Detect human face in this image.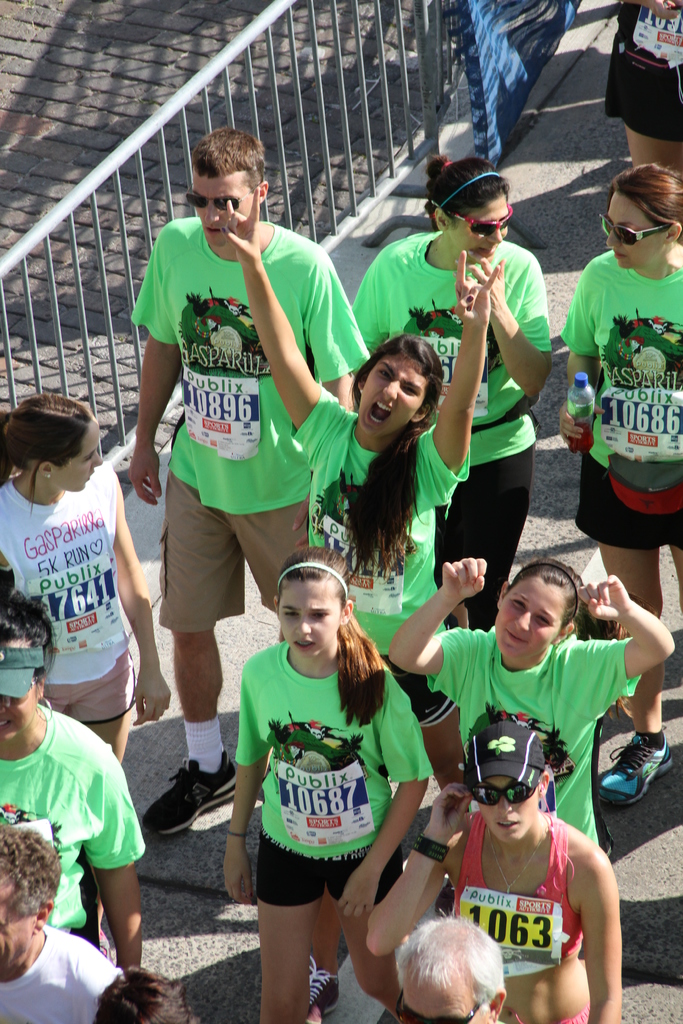
Detection: crop(456, 206, 515, 264).
